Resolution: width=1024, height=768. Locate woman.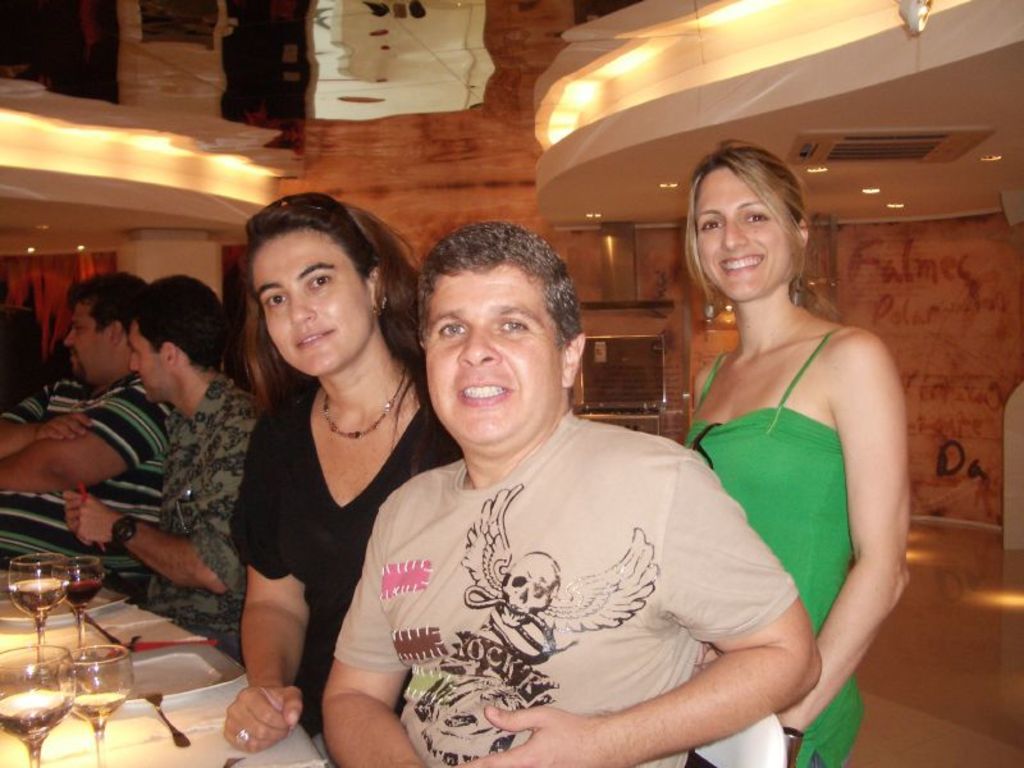
region(219, 192, 458, 760).
